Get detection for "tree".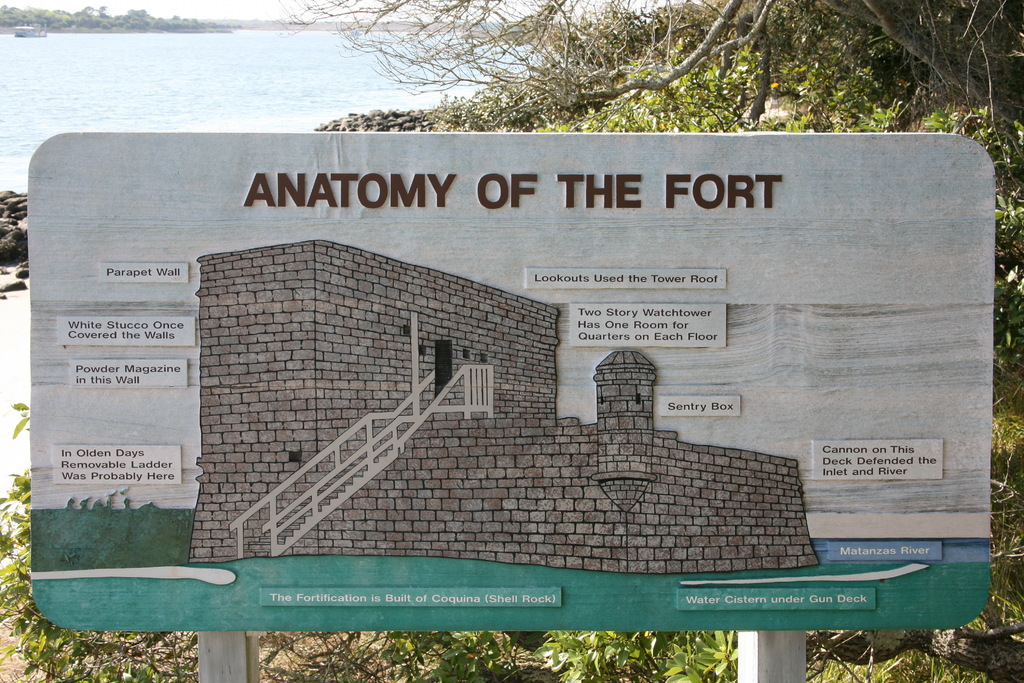
Detection: 299, 0, 1023, 153.
